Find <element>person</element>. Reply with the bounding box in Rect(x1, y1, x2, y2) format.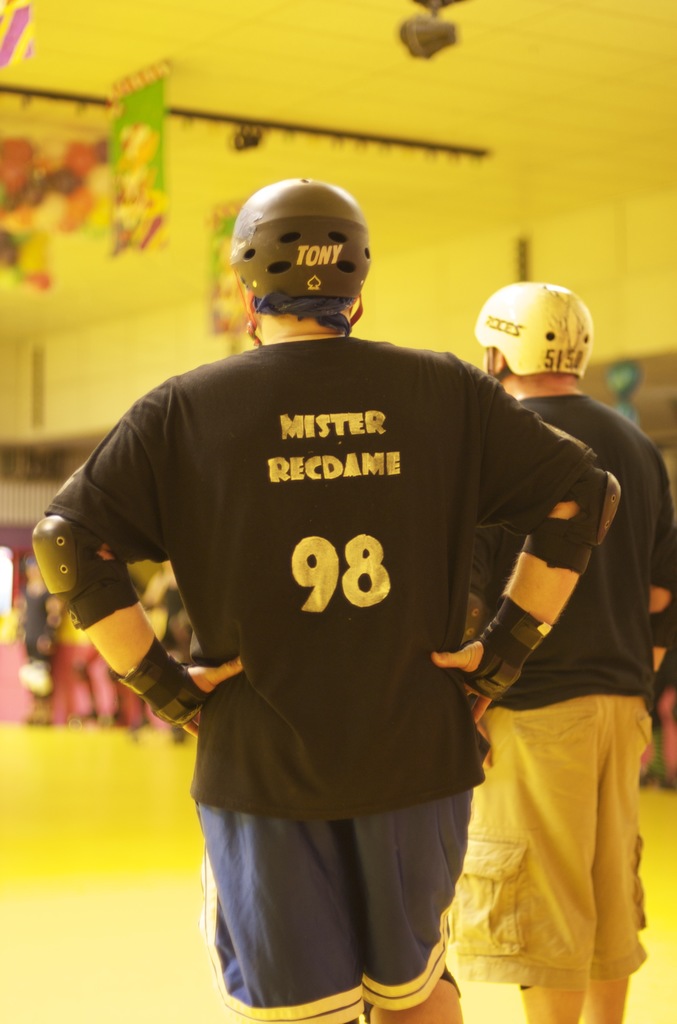
Rect(444, 278, 676, 1023).
